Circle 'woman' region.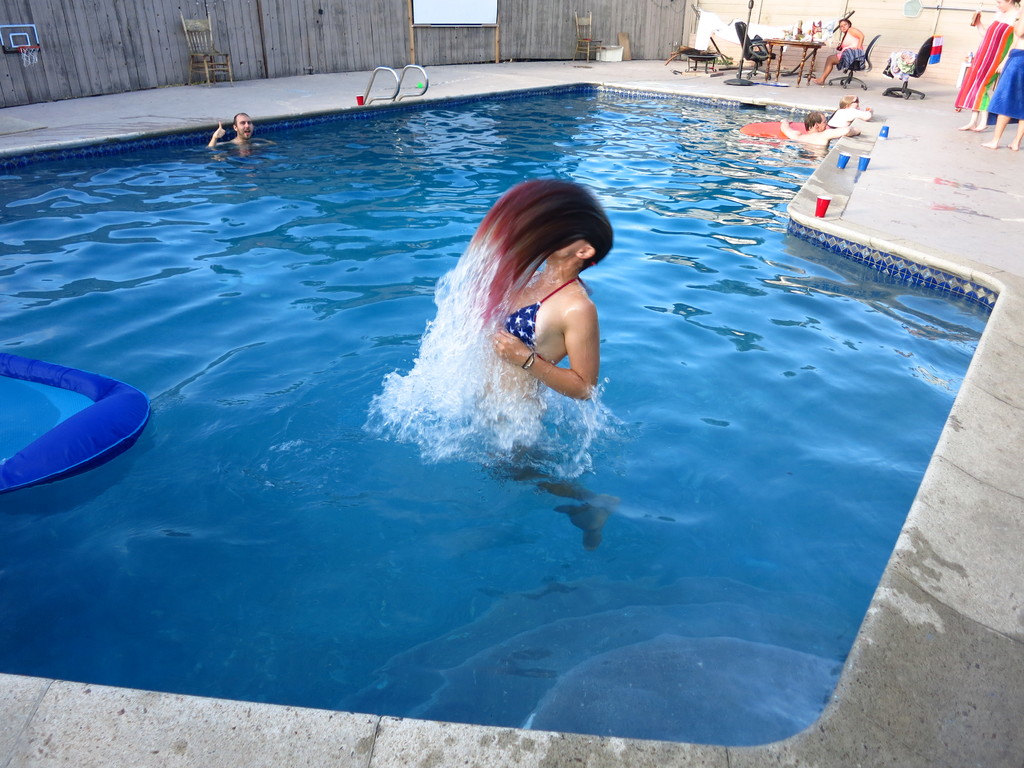
Region: <bbox>465, 180, 616, 408</bbox>.
